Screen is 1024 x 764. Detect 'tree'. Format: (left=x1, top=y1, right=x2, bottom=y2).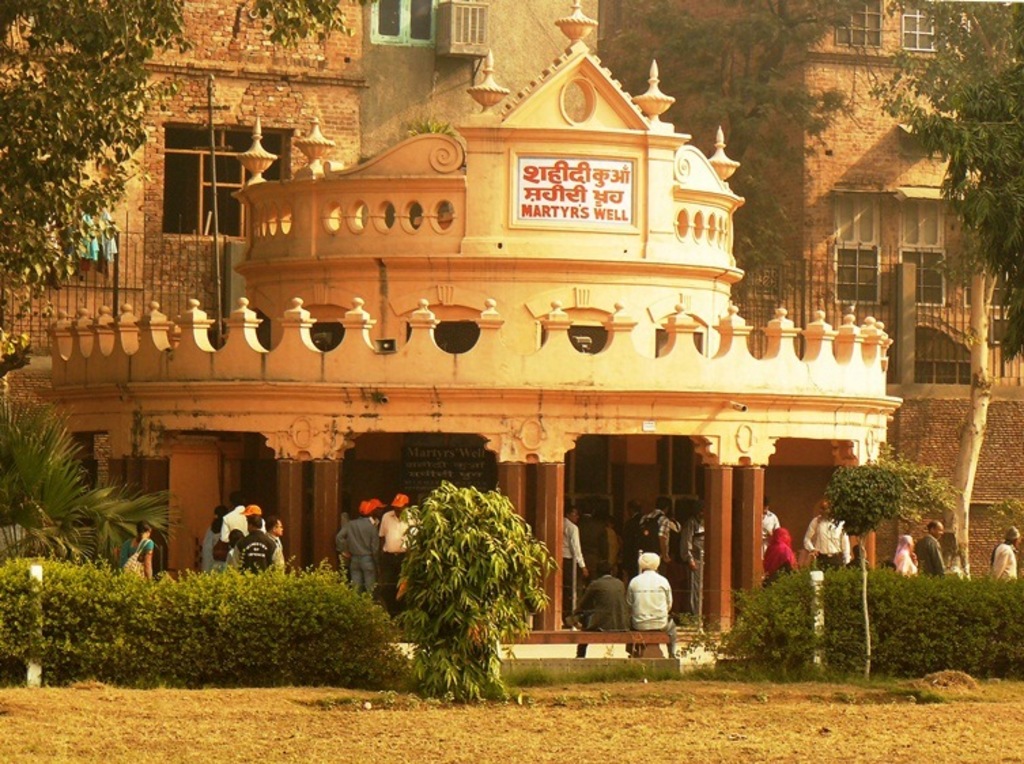
(left=605, top=0, right=864, bottom=311).
